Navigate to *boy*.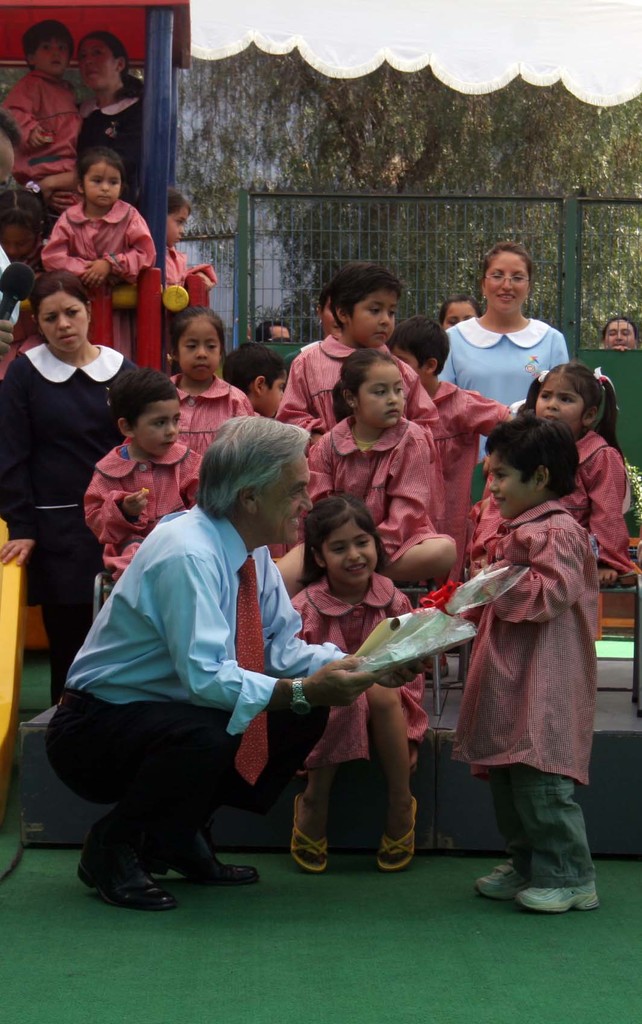
Navigation target: <bbox>219, 344, 285, 424</bbox>.
